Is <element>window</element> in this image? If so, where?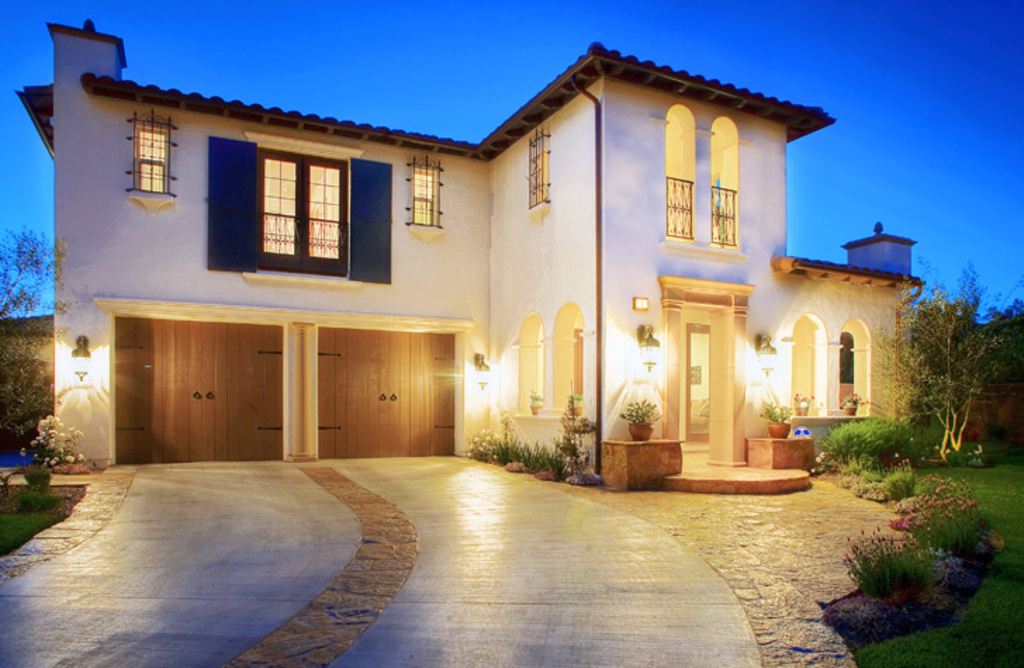
Yes, at (398, 146, 449, 252).
